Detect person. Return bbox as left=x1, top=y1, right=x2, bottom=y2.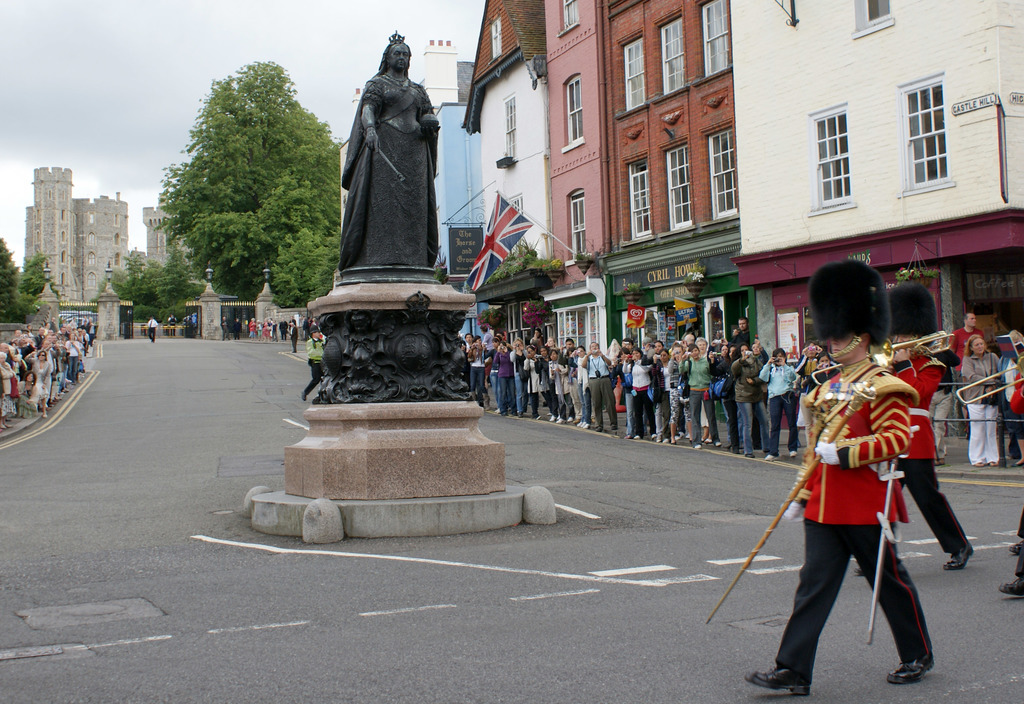
left=1004, top=501, right=1023, bottom=559.
